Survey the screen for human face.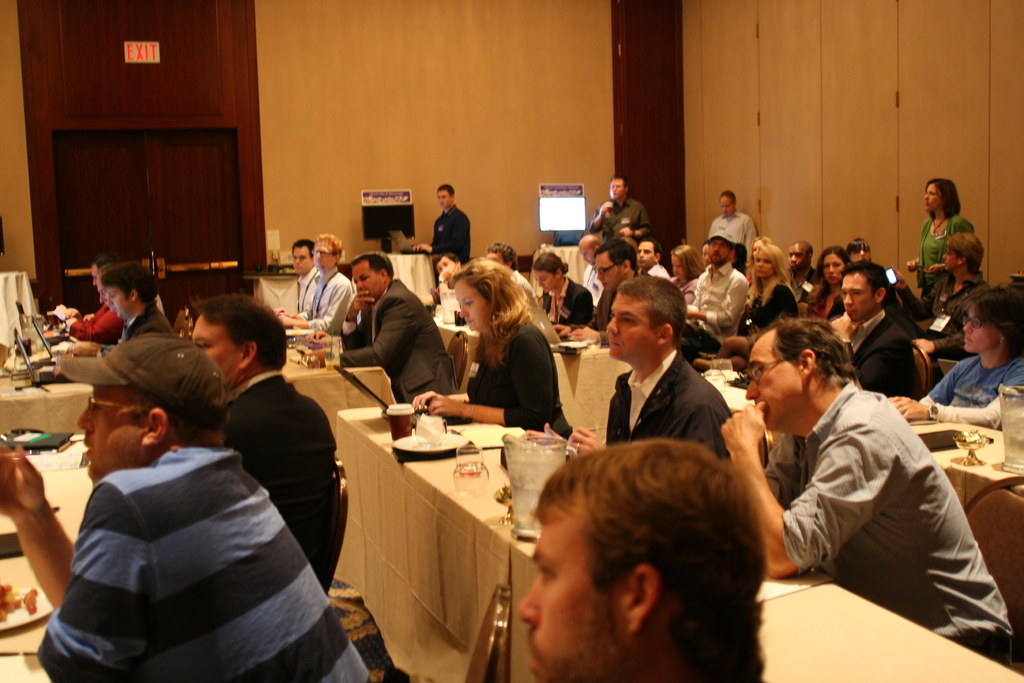
Survey found: locate(824, 254, 842, 281).
